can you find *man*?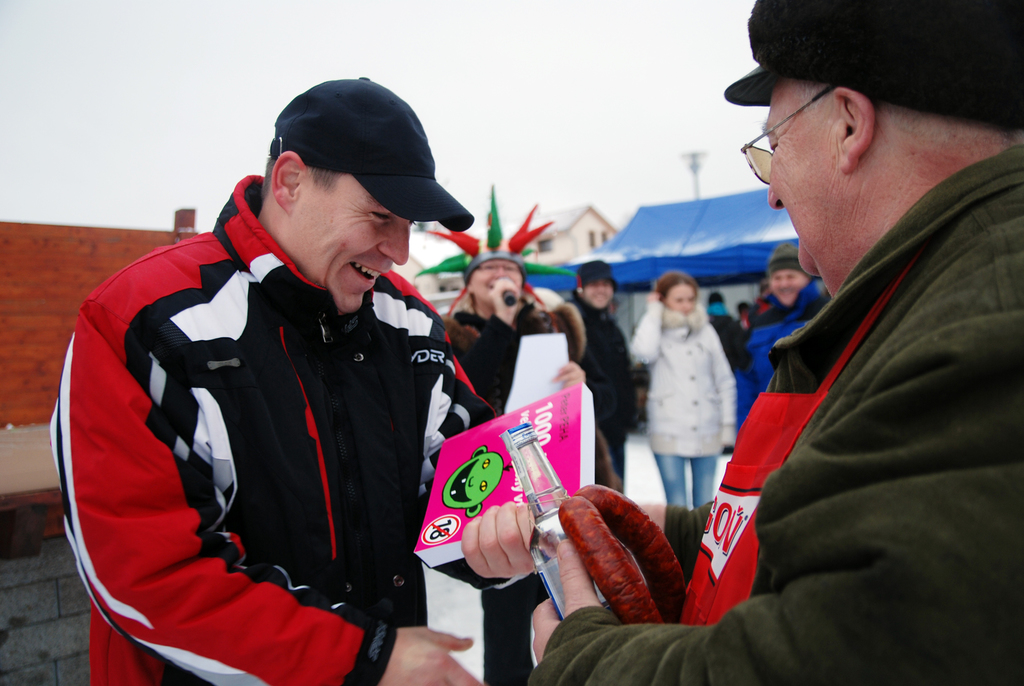
Yes, bounding box: box=[544, 267, 643, 514].
